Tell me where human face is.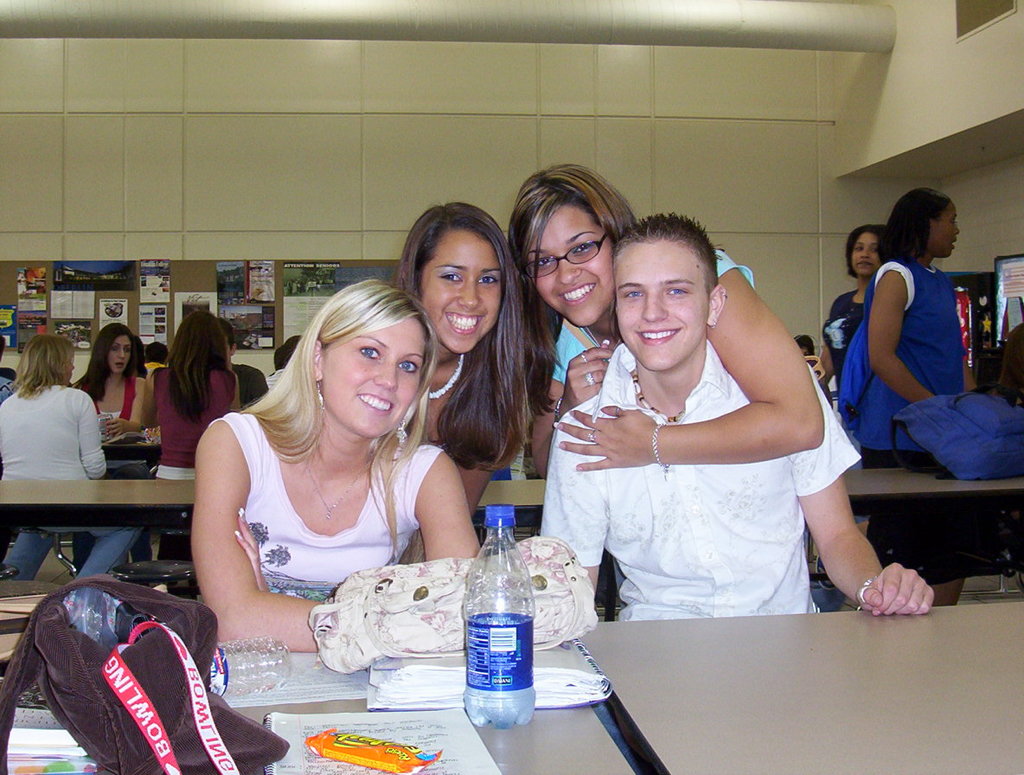
human face is at [left=107, top=334, right=134, bottom=374].
